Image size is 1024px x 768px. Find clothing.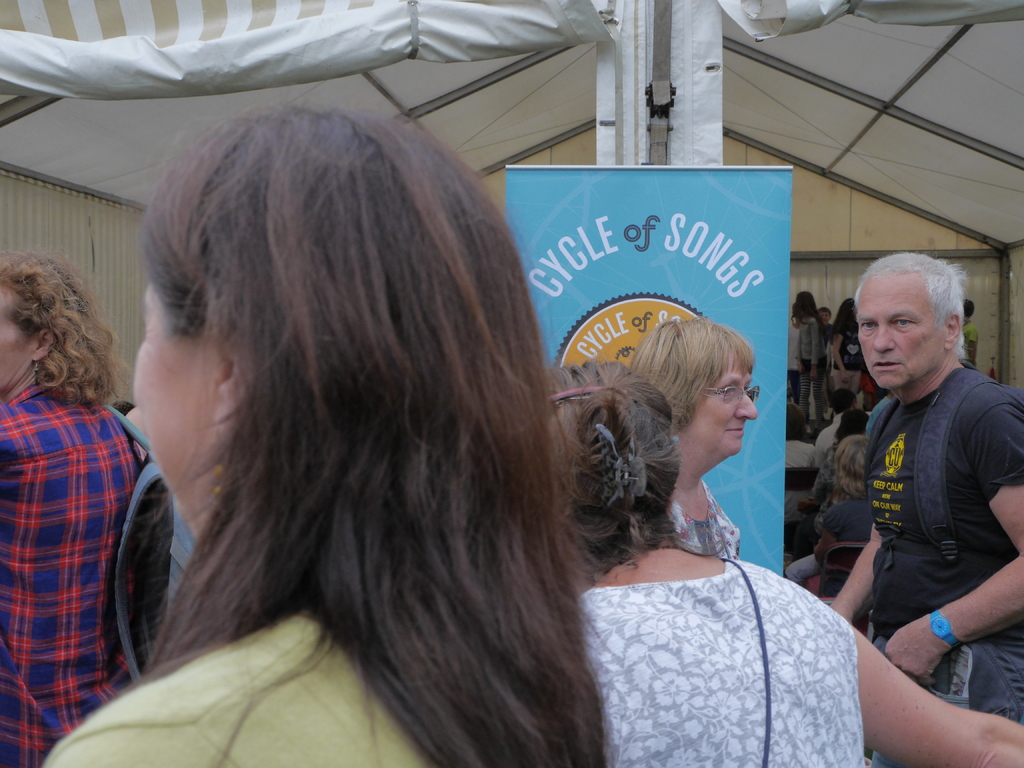
BBox(576, 565, 870, 767).
